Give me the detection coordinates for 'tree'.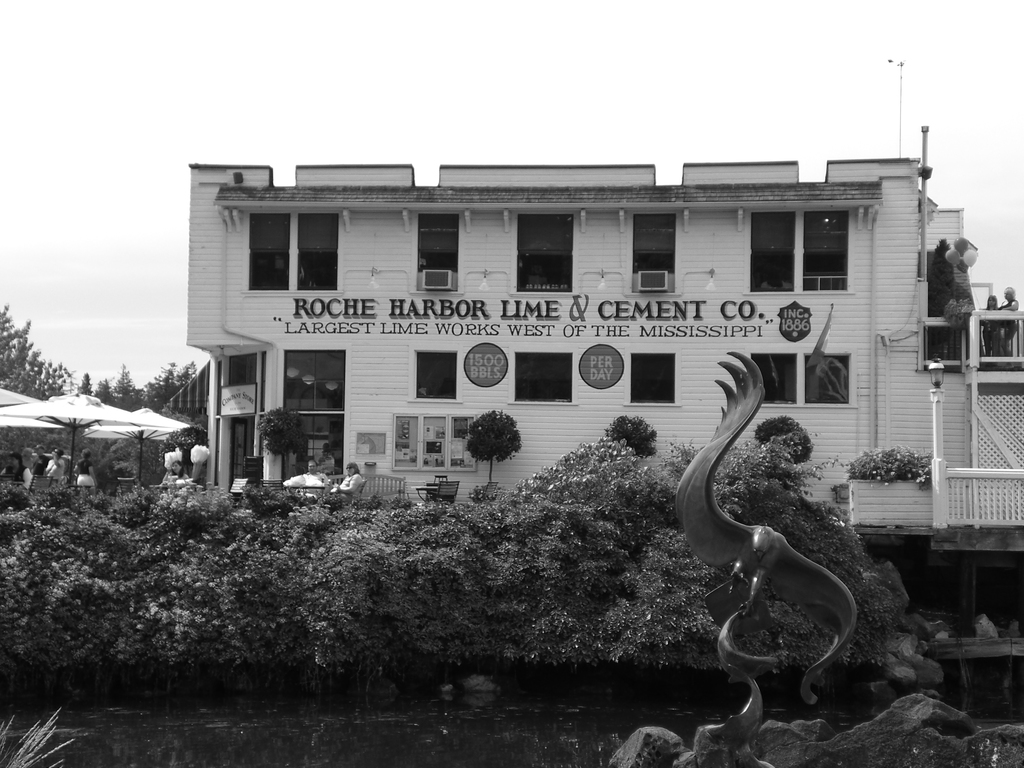
box(0, 302, 76, 403).
